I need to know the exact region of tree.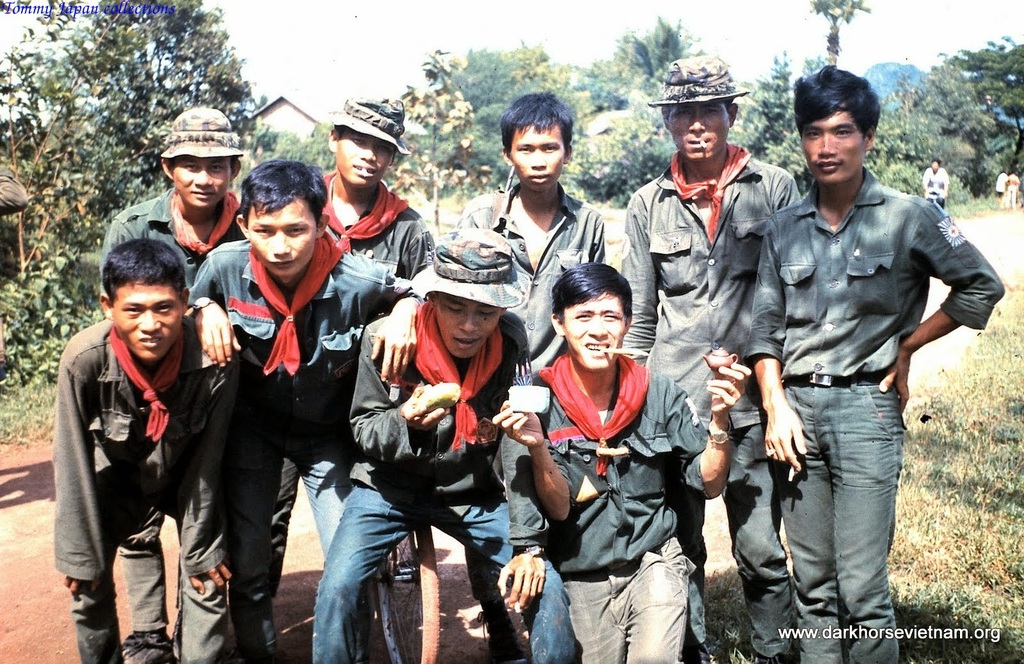
Region: 871/47/982/190.
